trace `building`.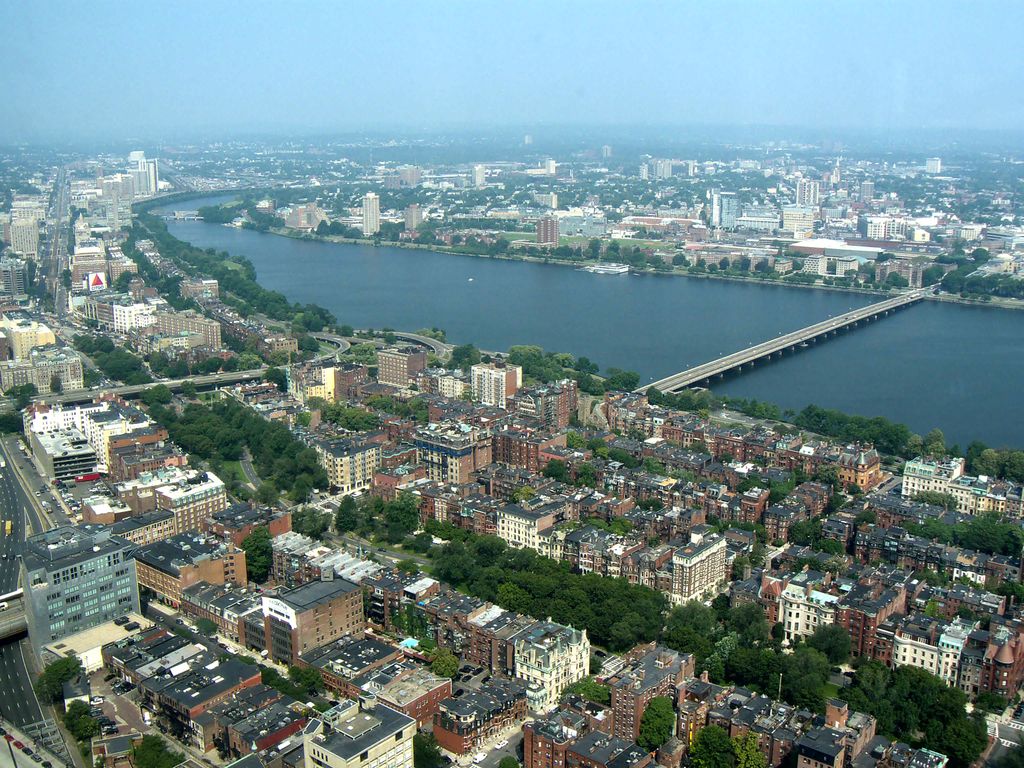
Traced to locate(362, 189, 378, 234).
